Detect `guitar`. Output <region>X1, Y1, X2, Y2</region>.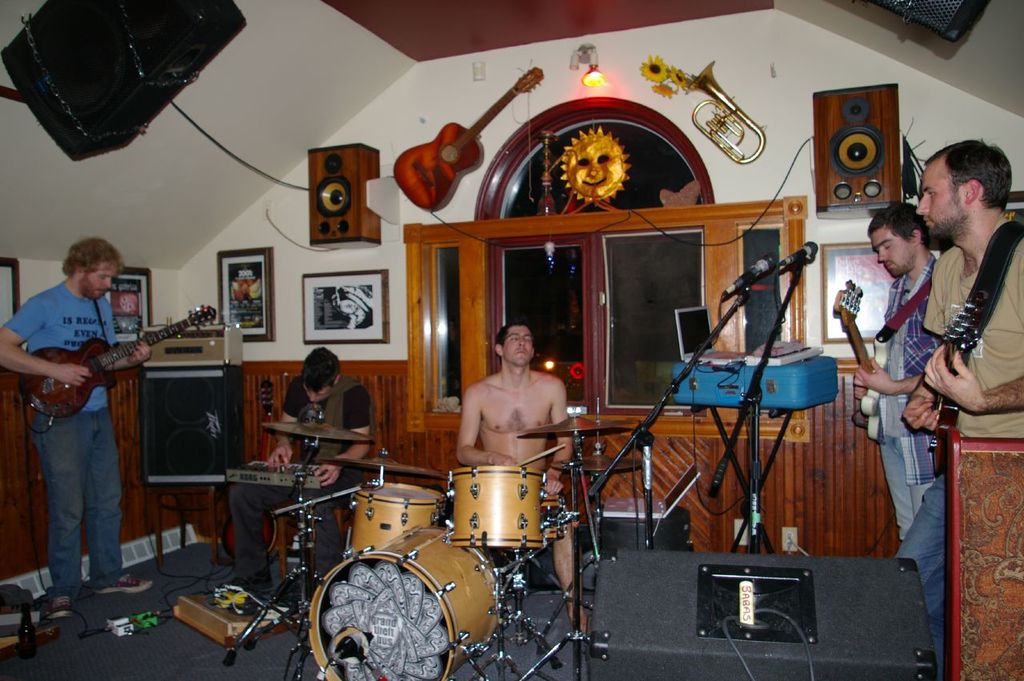
<region>18, 305, 215, 423</region>.
